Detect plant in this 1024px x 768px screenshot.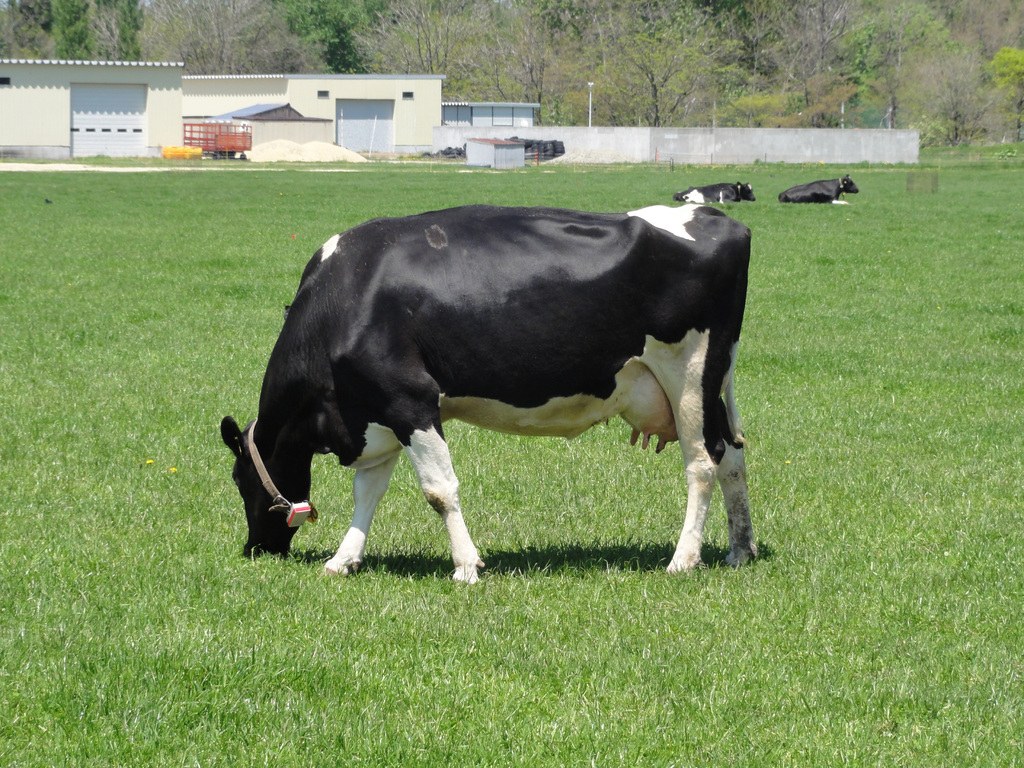
Detection: pyautogui.locateOnScreen(974, 35, 1023, 108).
